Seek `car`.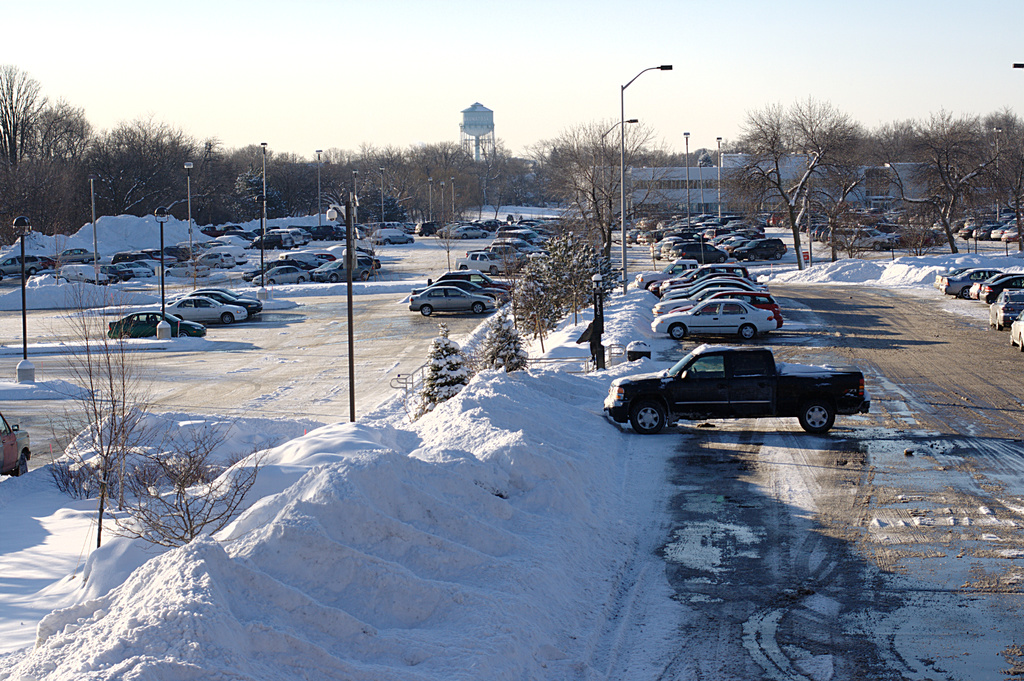
bbox=[176, 289, 266, 305].
